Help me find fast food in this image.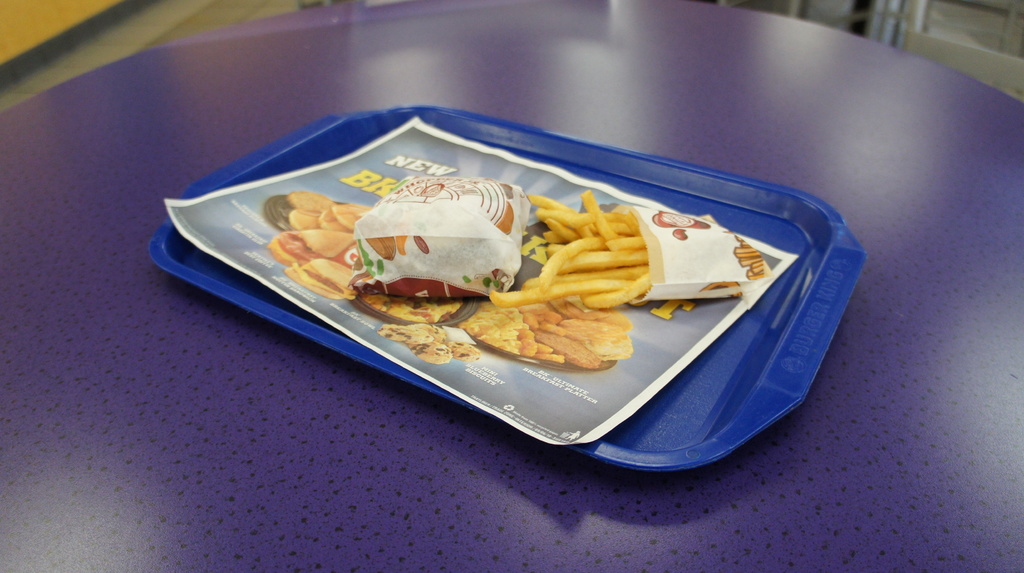
Found it: bbox=[485, 189, 762, 316].
